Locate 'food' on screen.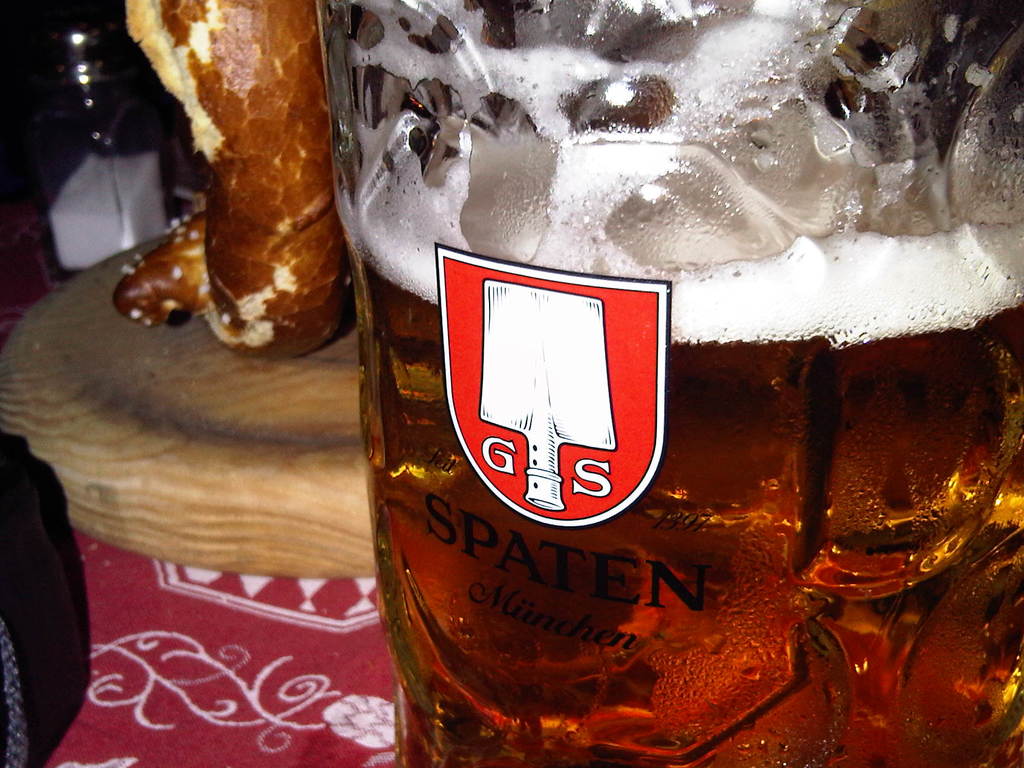
On screen at 127 70 369 378.
